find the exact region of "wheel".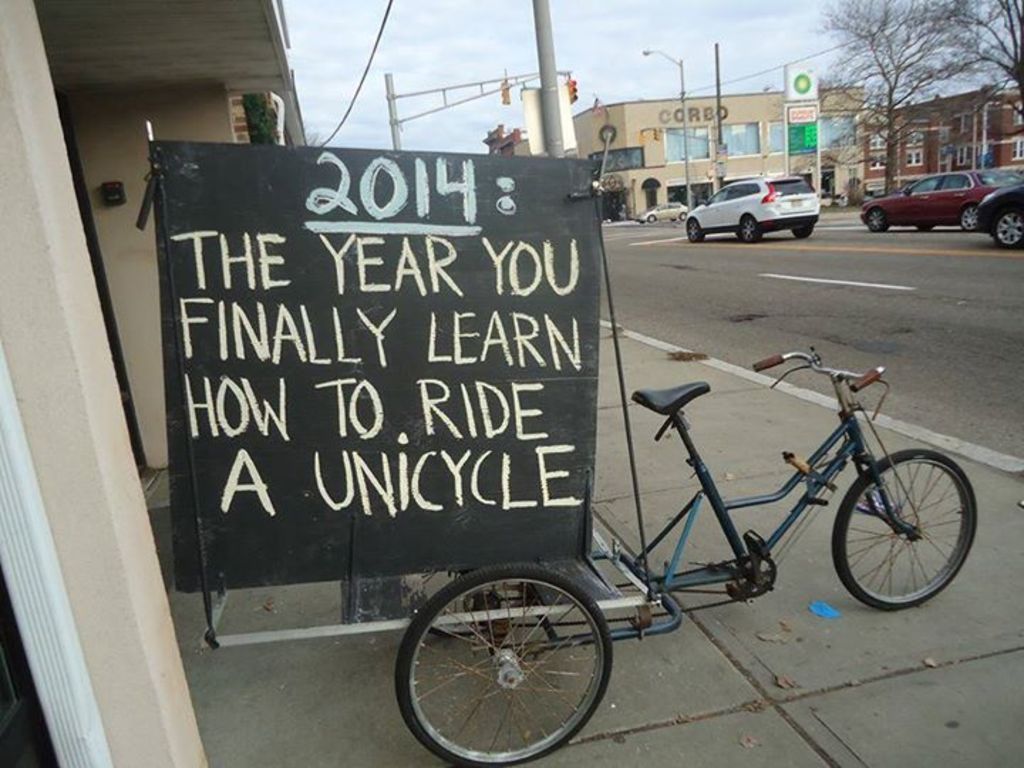
Exact region: bbox=(686, 223, 701, 247).
